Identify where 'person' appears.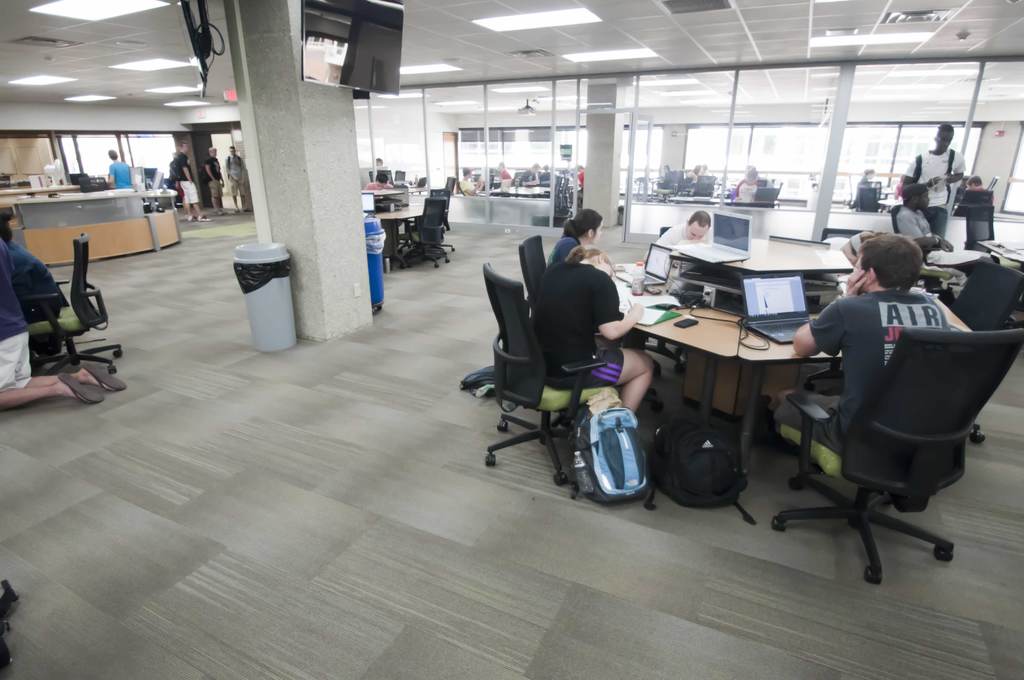
Appears at l=496, t=162, r=511, b=179.
